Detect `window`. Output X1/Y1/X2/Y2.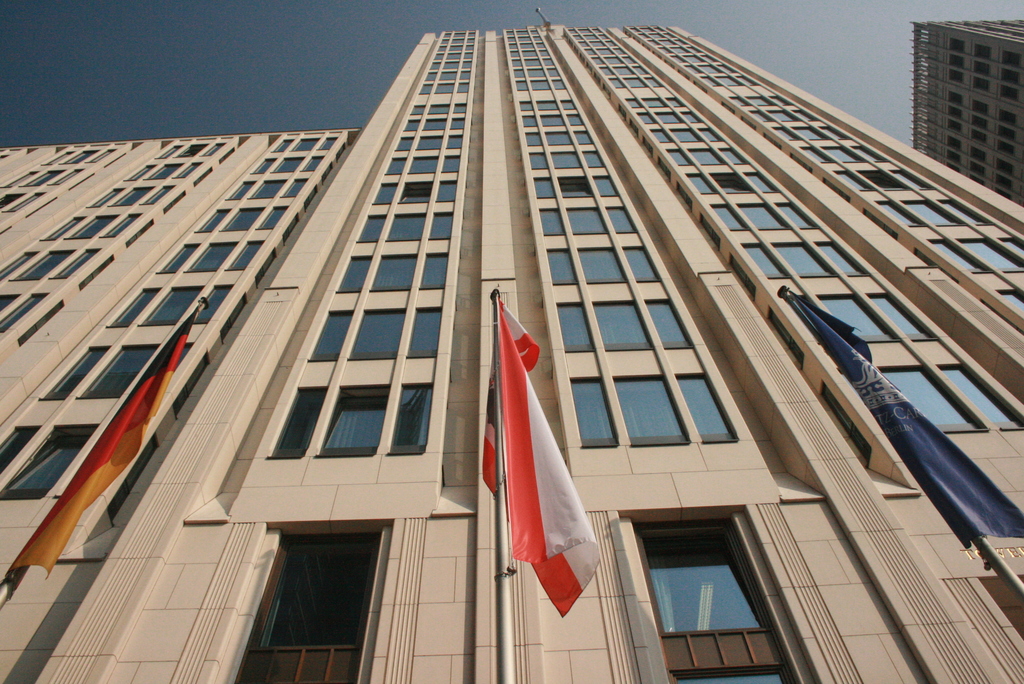
901/193/963/232.
